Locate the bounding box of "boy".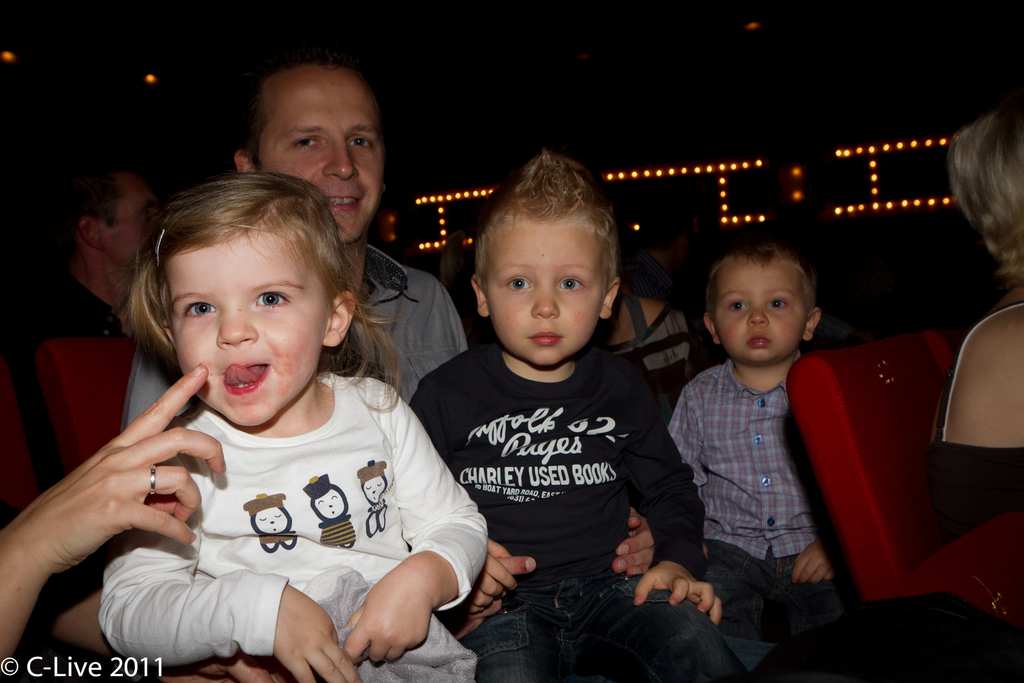
Bounding box: <bbox>667, 240, 847, 682</bbox>.
